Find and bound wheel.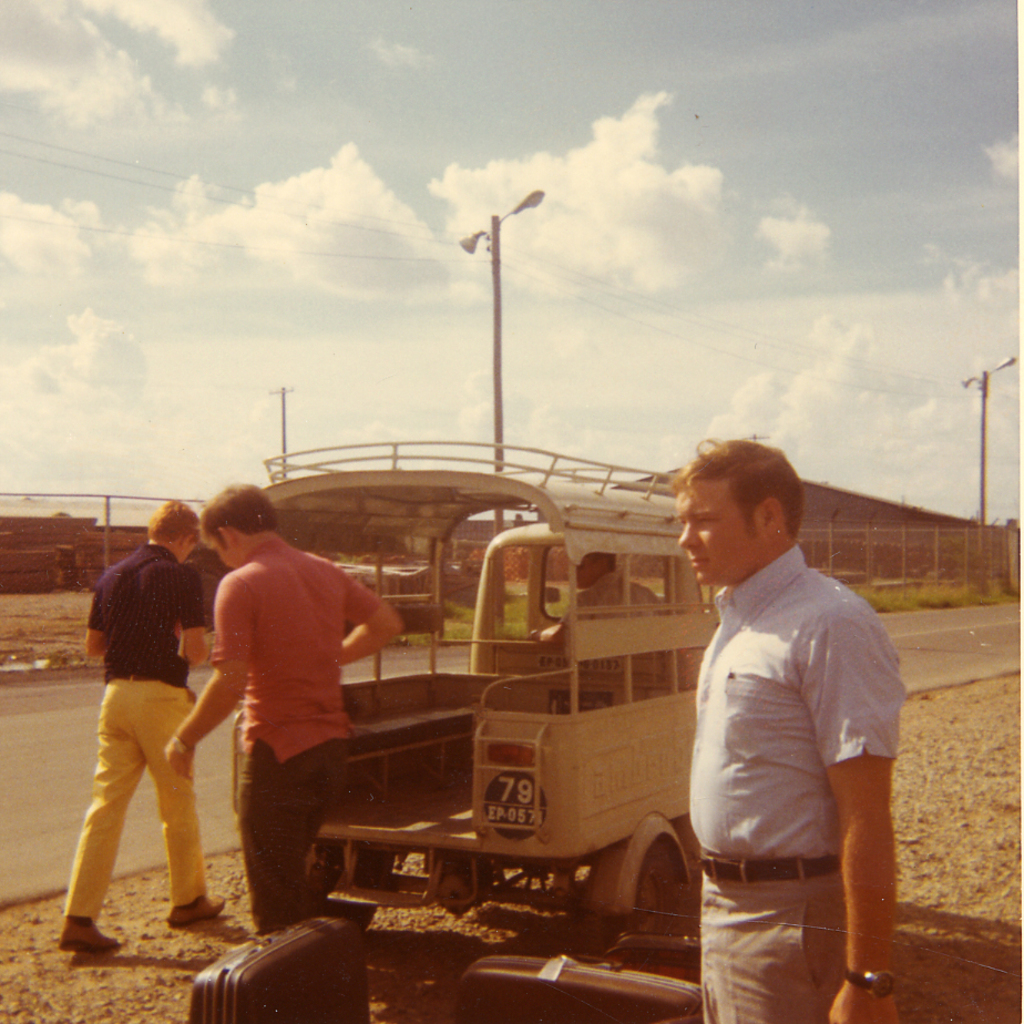
Bound: 613,844,684,932.
